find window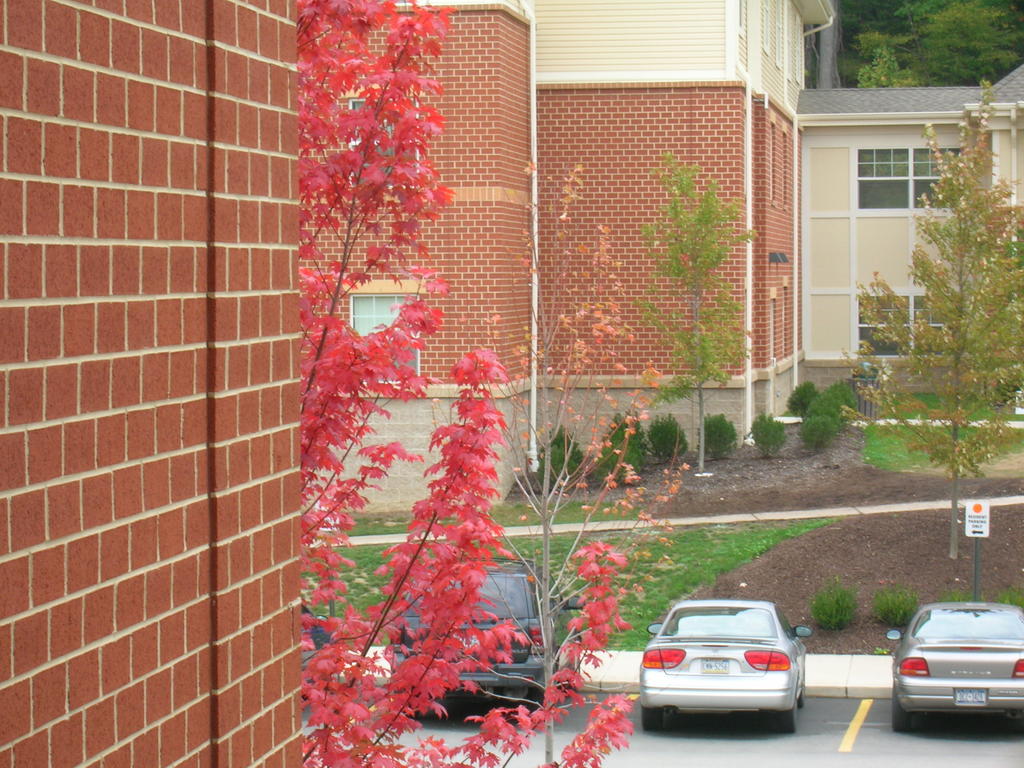
[x1=771, y1=130, x2=776, y2=199]
